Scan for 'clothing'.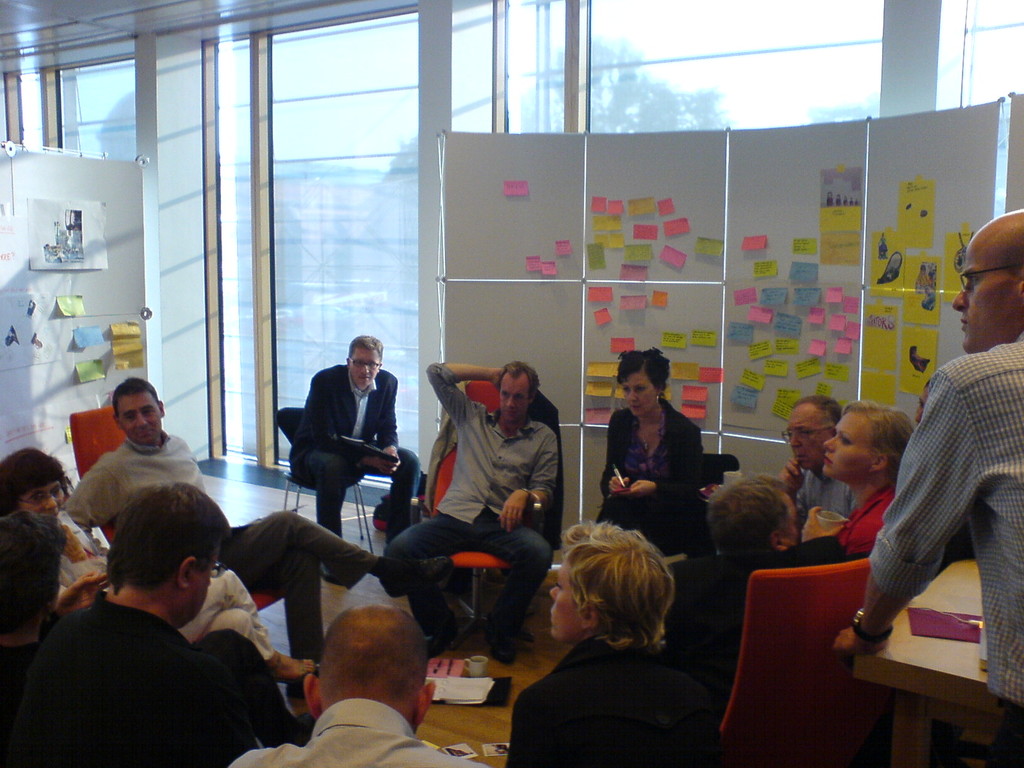
Scan result: 266 364 442 538.
